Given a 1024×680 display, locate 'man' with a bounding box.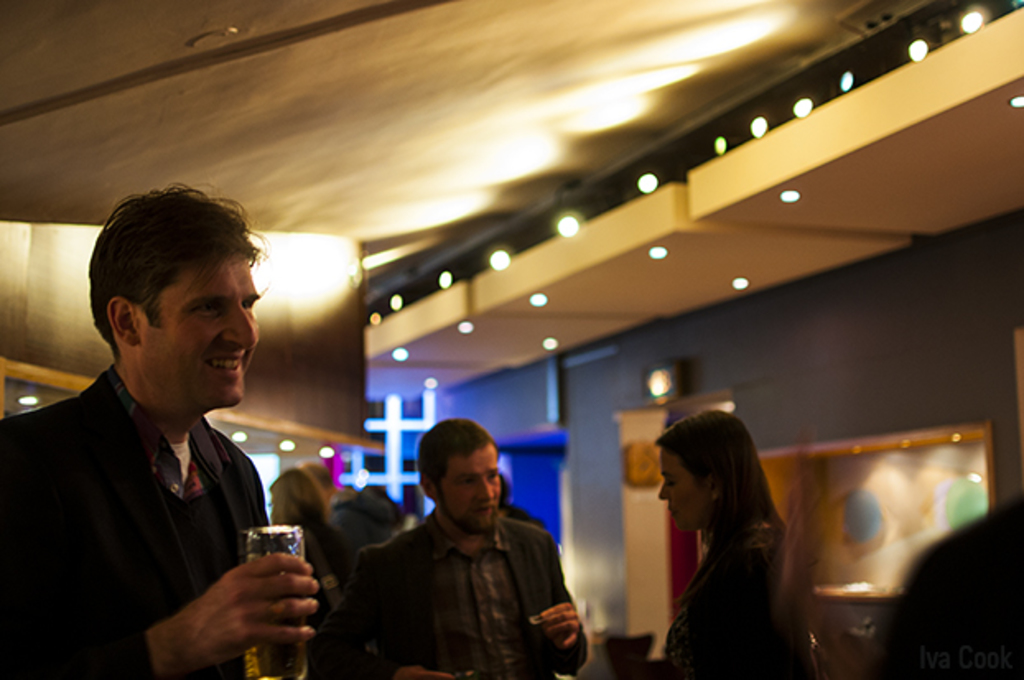
Located: x1=323, y1=417, x2=588, y2=678.
